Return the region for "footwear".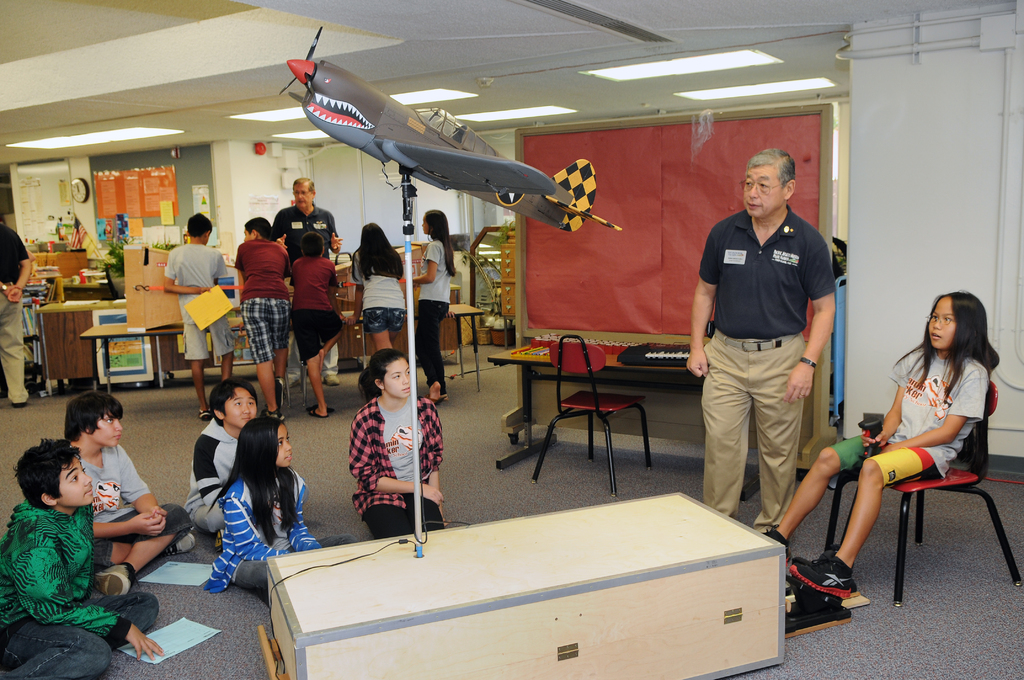
(x1=263, y1=411, x2=282, y2=421).
